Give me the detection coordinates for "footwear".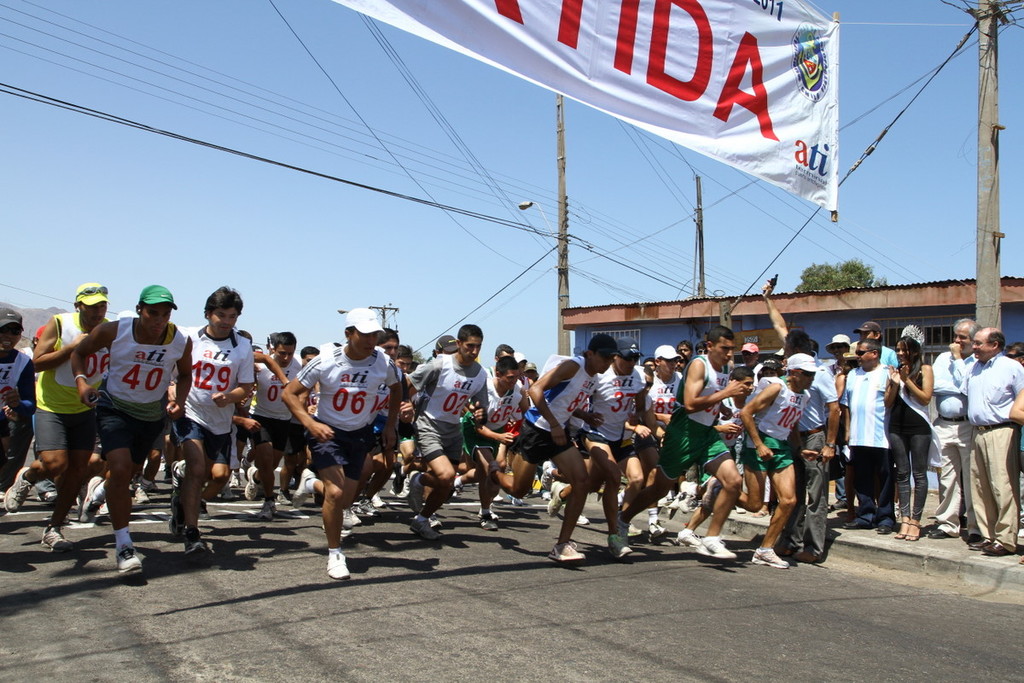
{"left": 169, "top": 460, "right": 183, "bottom": 493}.
